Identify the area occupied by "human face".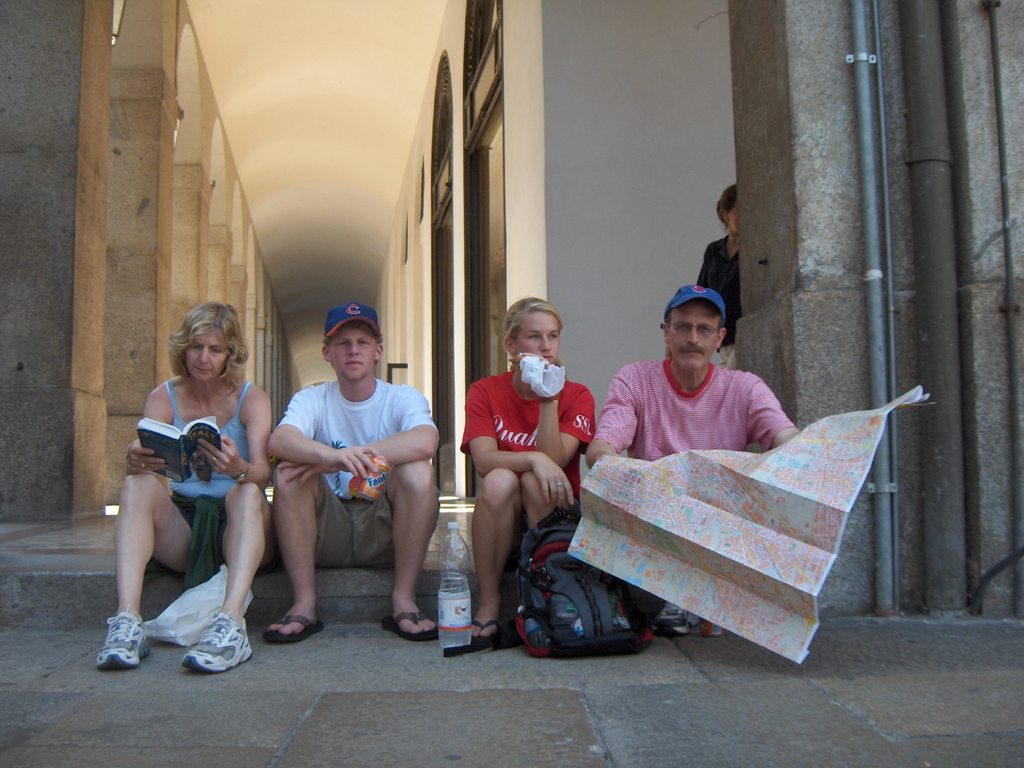
Area: bbox=(671, 300, 718, 371).
